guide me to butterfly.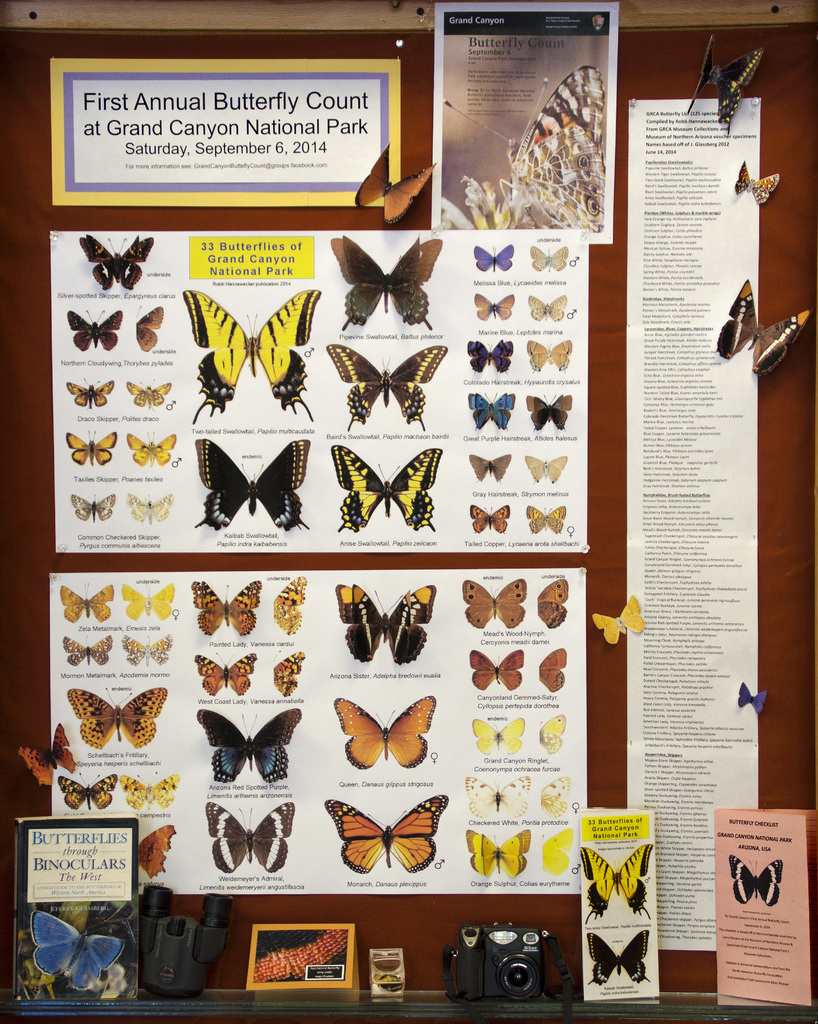
Guidance: 197 438 315 530.
